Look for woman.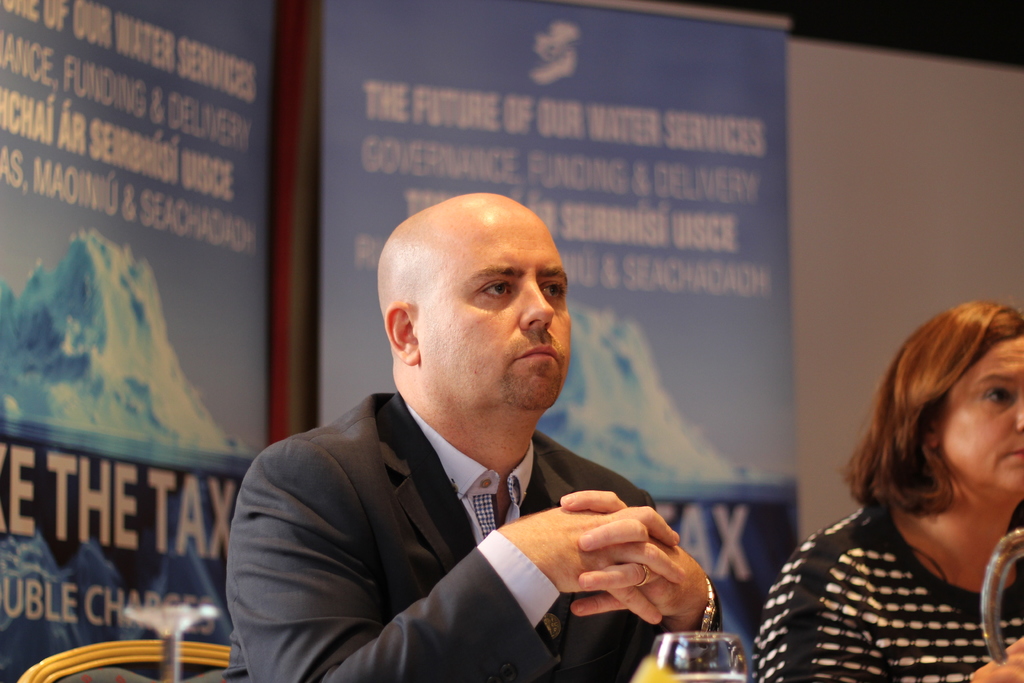
Found: region(765, 297, 1023, 682).
